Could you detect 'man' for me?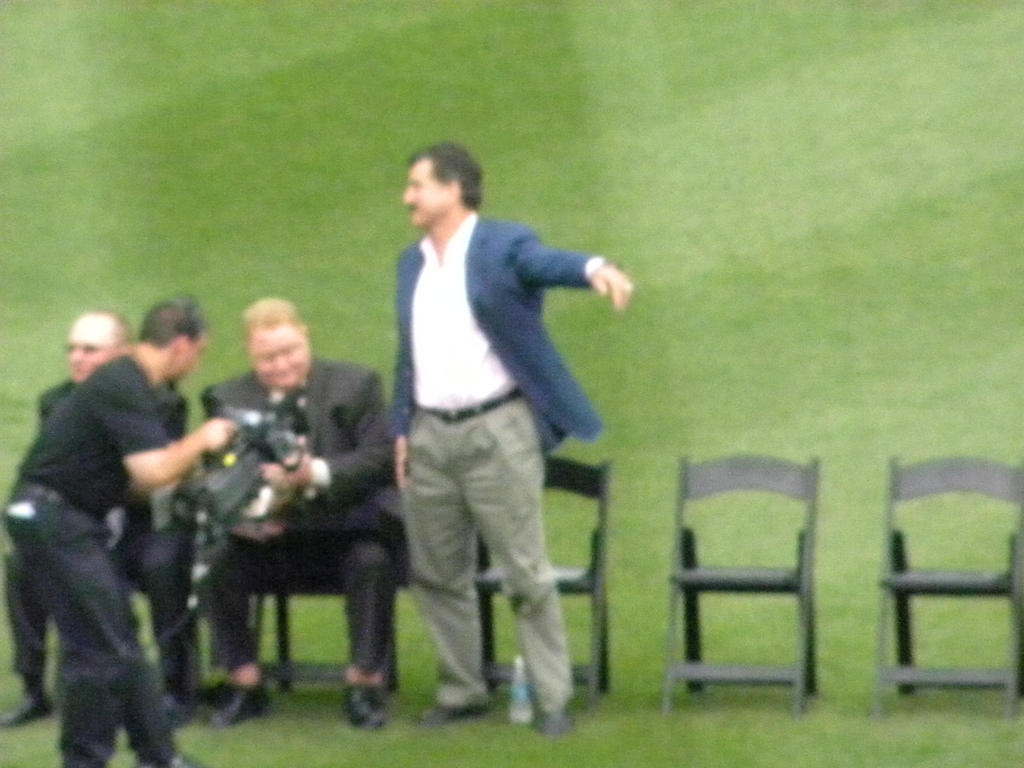
Detection result: [x1=181, y1=287, x2=415, y2=728].
